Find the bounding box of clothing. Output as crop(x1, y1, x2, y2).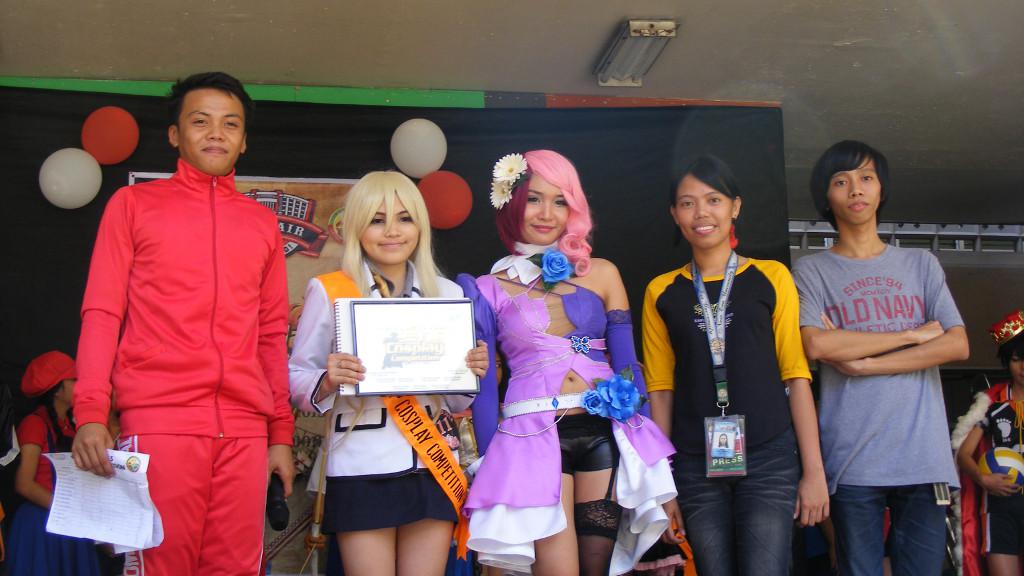
crop(455, 243, 675, 575).
